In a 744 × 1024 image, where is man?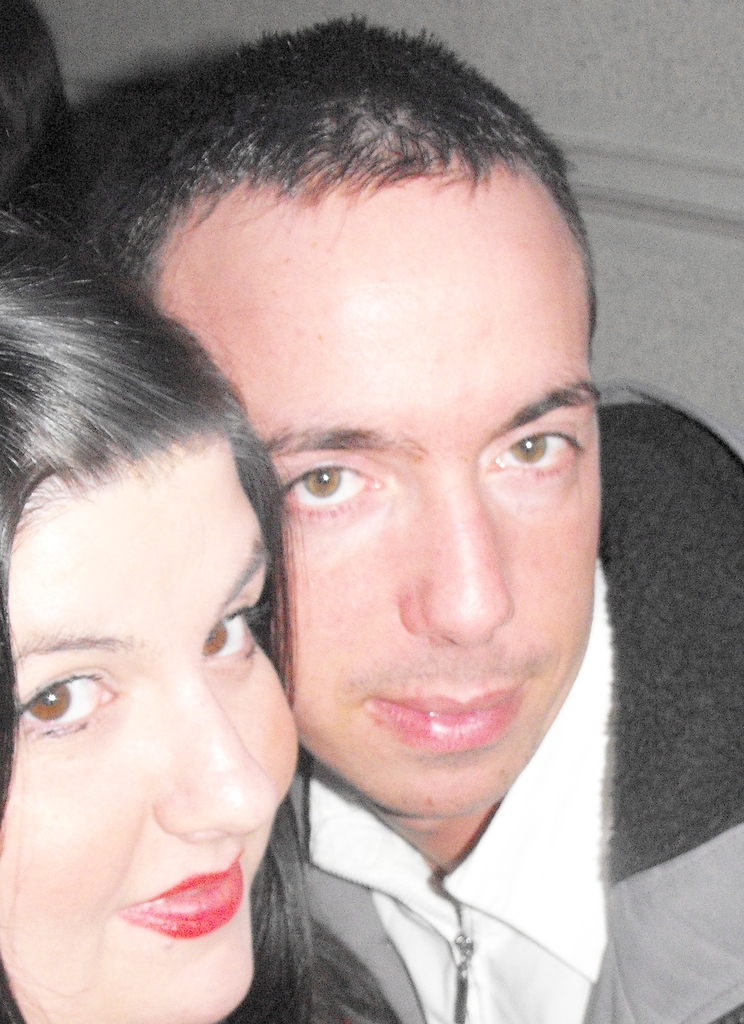
(x1=101, y1=0, x2=708, y2=1023).
